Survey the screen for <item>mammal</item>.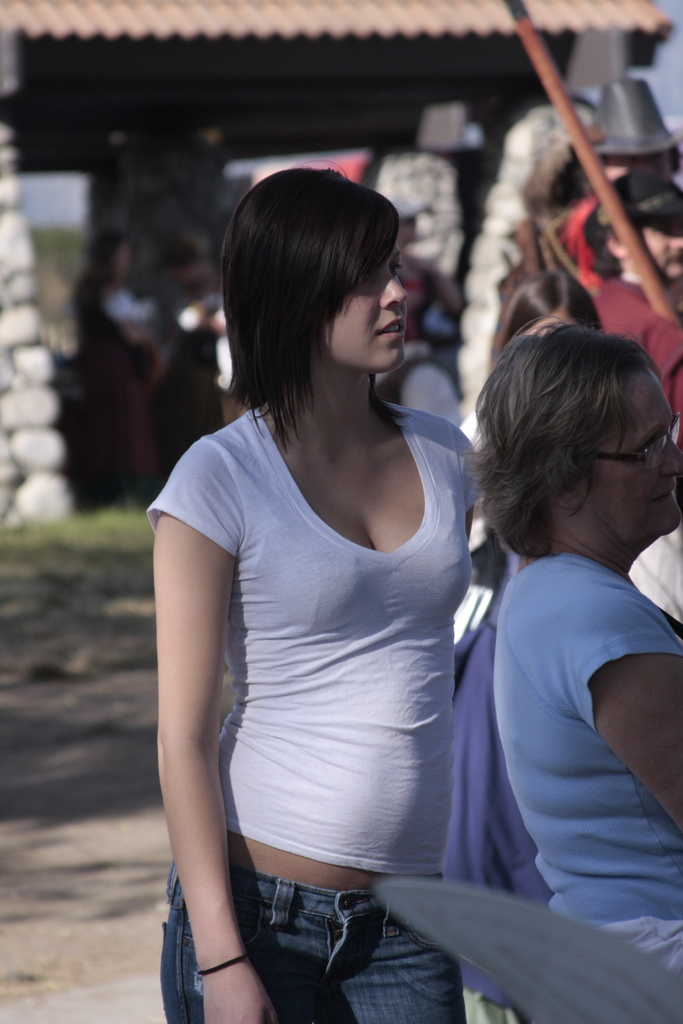
Survey found: <region>143, 160, 490, 1023</region>.
